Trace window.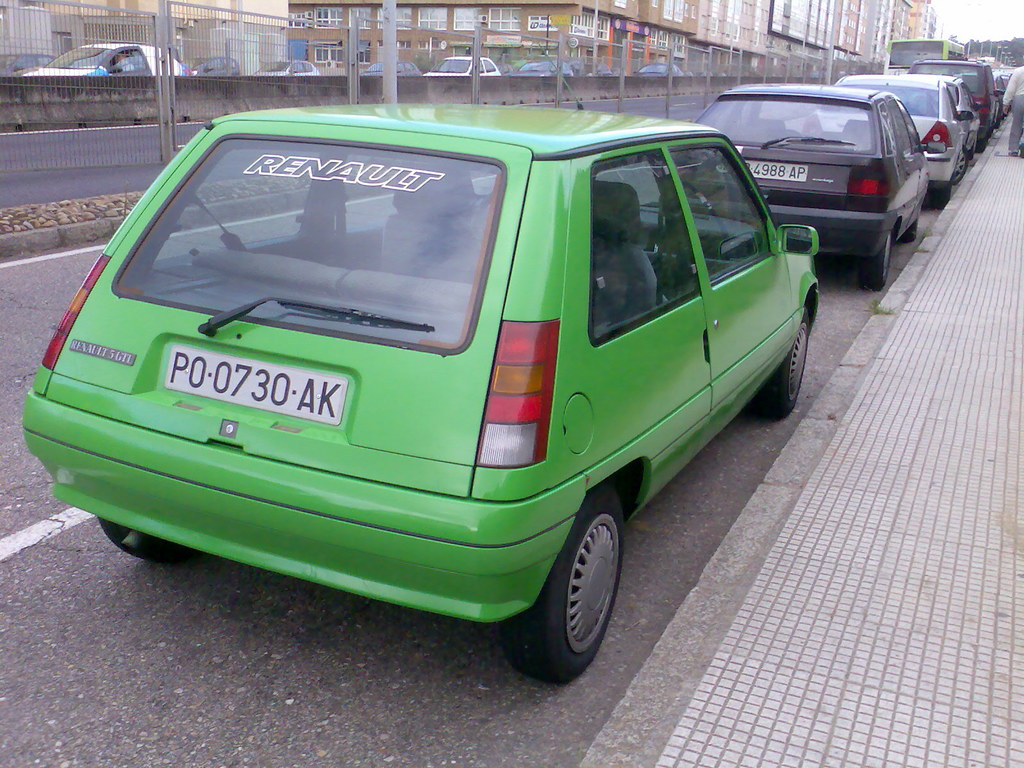
Traced to 850,3,857,12.
